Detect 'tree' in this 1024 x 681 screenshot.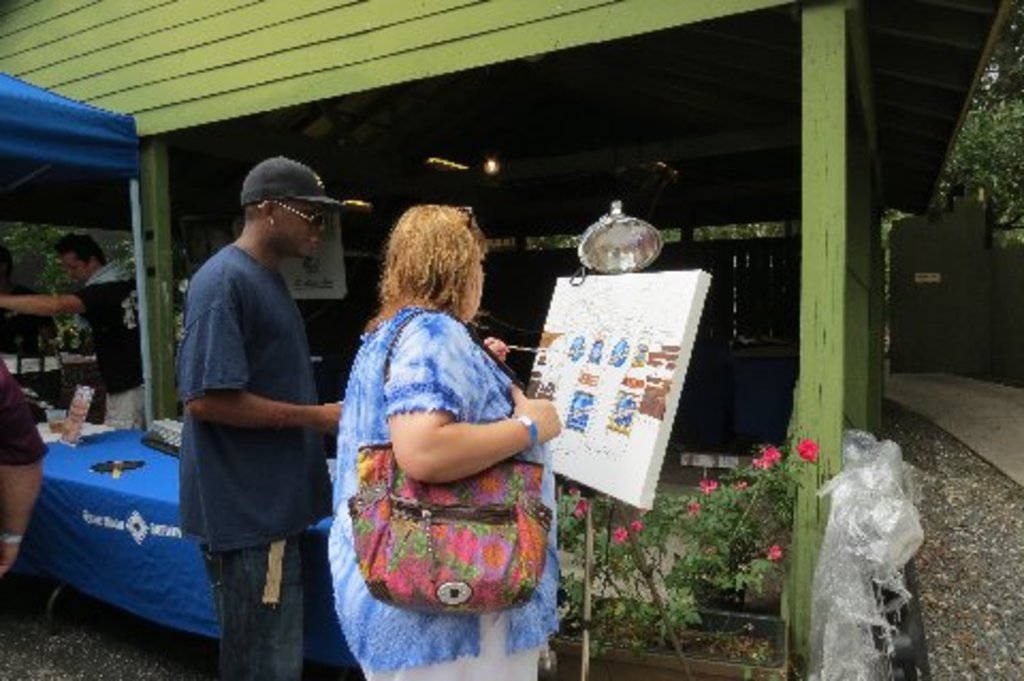
Detection: <box>887,11,1022,235</box>.
